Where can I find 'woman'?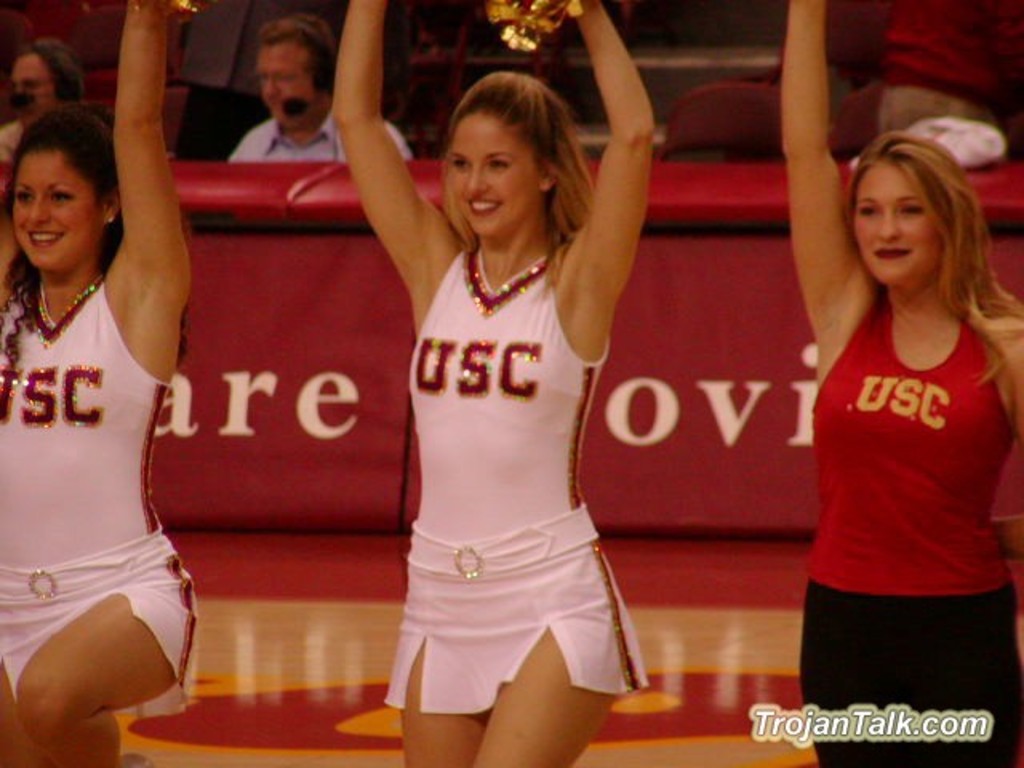
You can find it at 774,0,1022,766.
